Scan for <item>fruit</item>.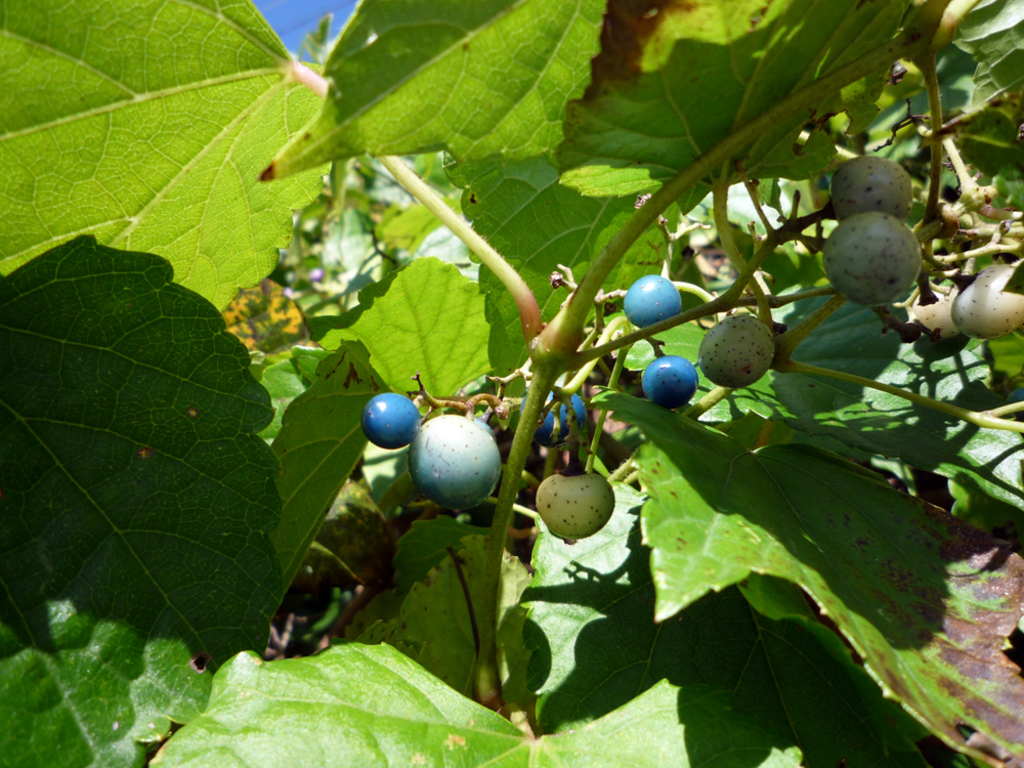
Scan result: (626,271,681,332).
